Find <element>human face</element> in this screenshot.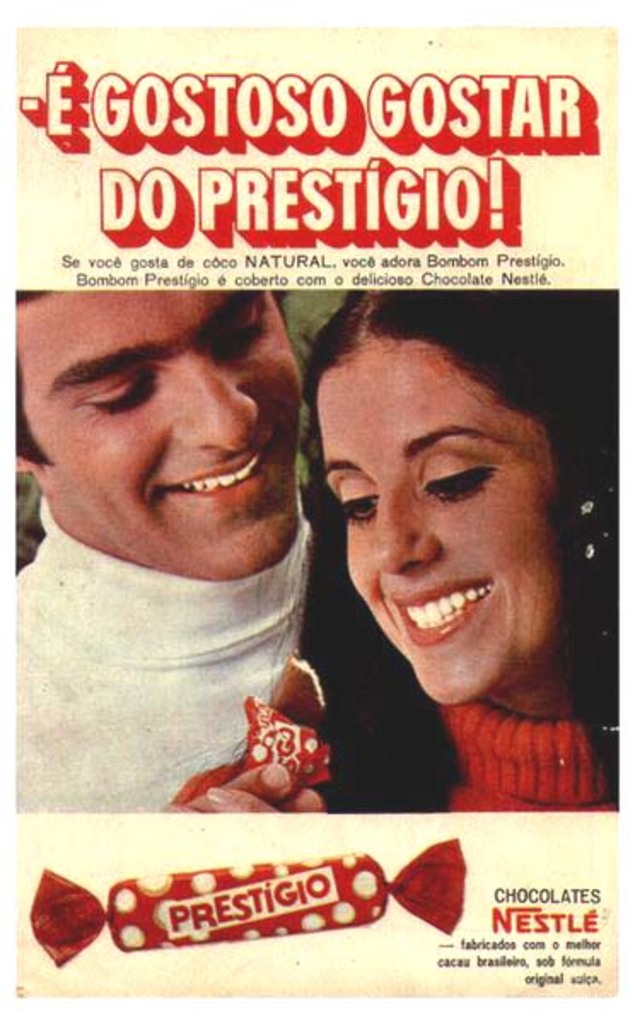
The bounding box for <element>human face</element> is x1=314, y1=319, x2=563, y2=693.
